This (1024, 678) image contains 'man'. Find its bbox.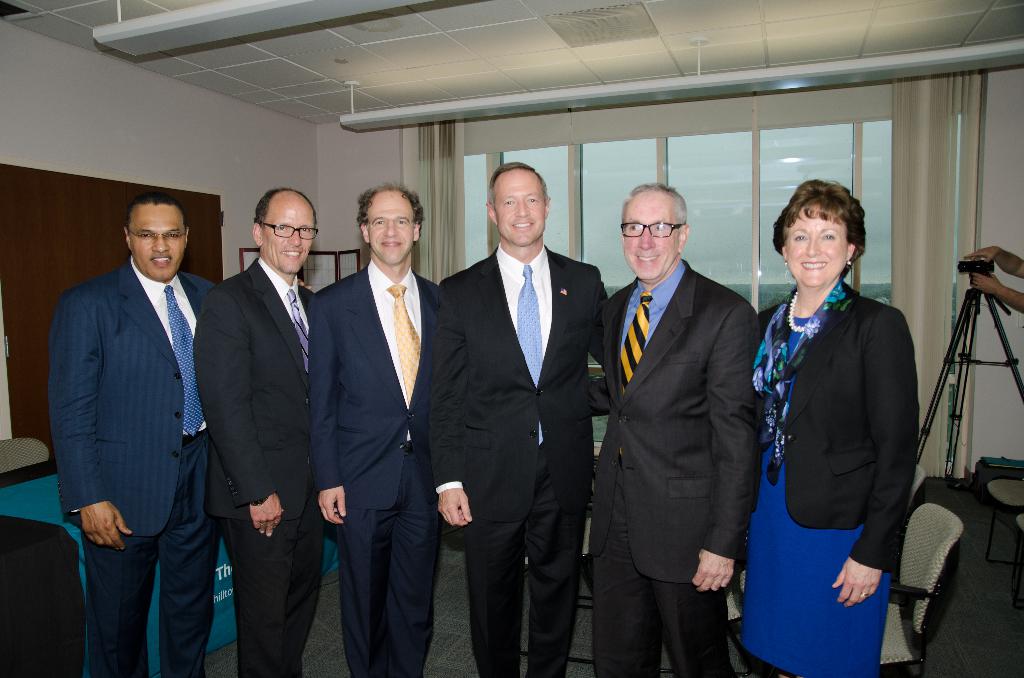
426 161 614 677.
